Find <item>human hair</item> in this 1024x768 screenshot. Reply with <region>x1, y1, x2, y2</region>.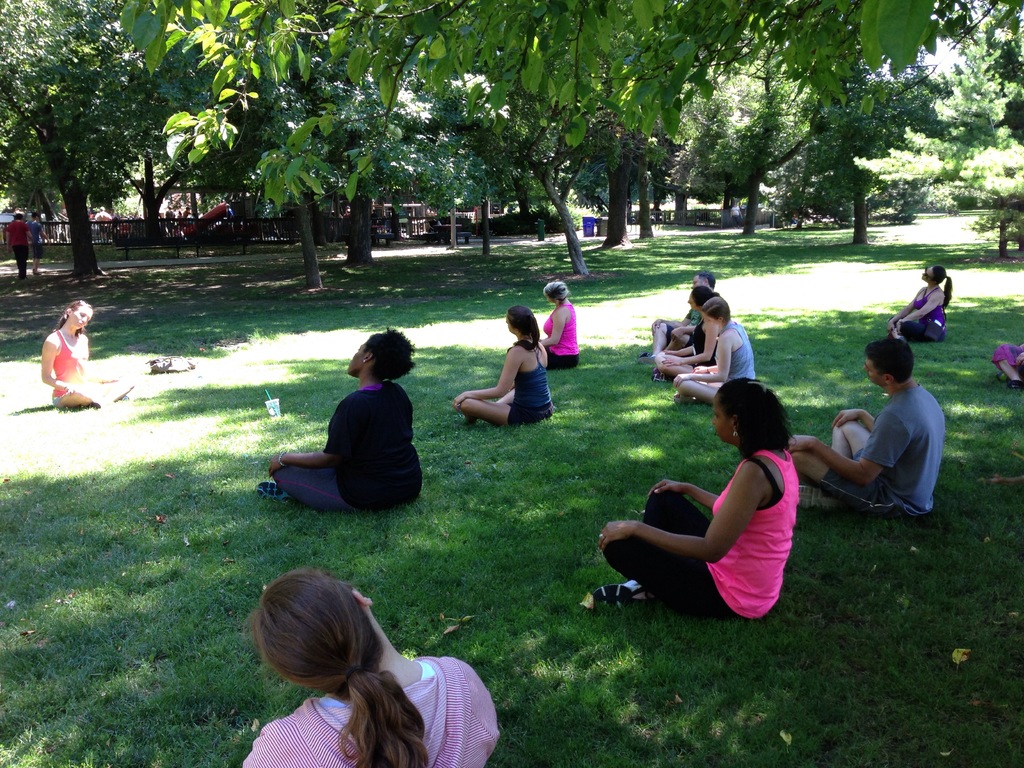
<region>690, 284, 721, 310</region>.
